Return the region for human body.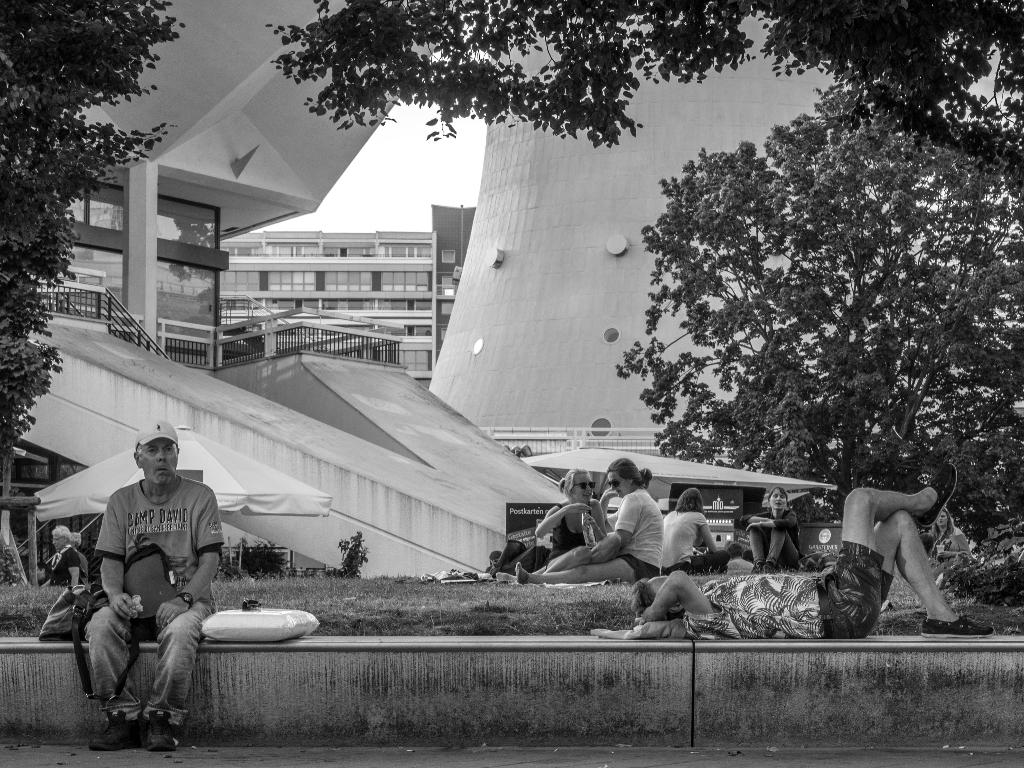
x1=660, y1=486, x2=734, y2=577.
